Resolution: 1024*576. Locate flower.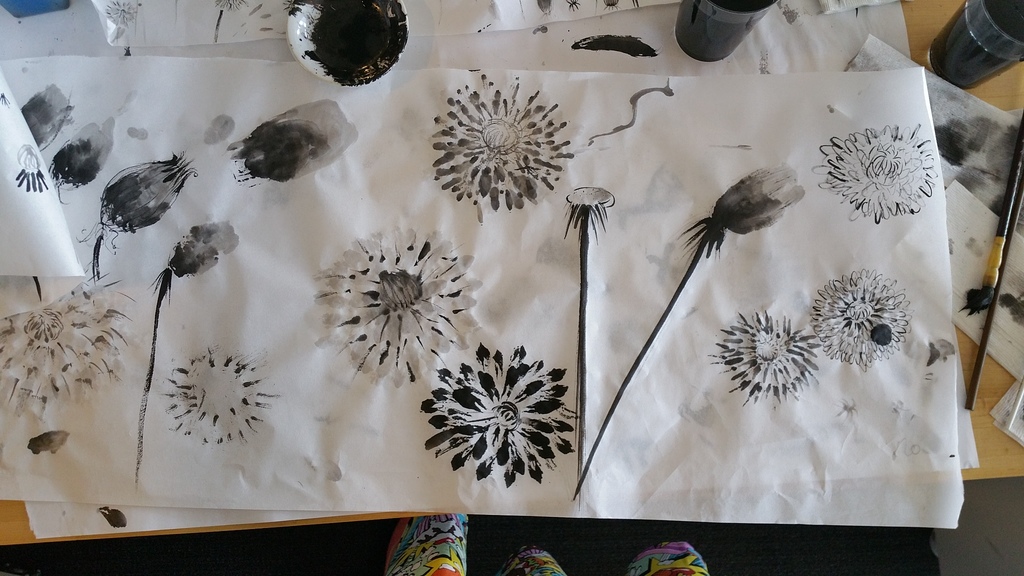
(x1=421, y1=340, x2=577, y2=488).
